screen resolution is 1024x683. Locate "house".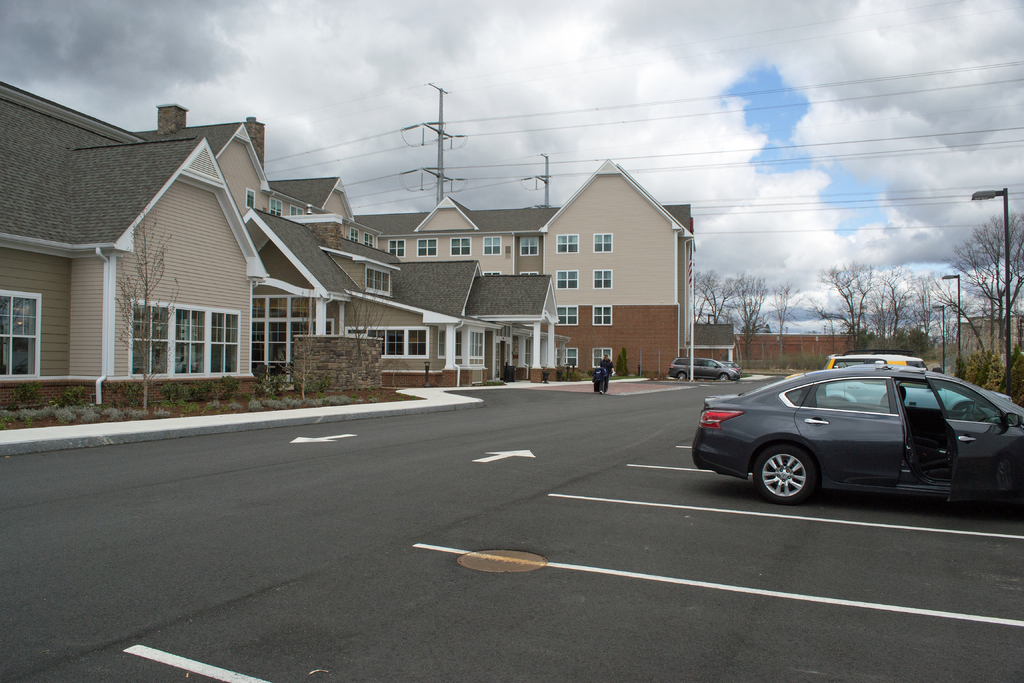
358, 155, 698, 386.
